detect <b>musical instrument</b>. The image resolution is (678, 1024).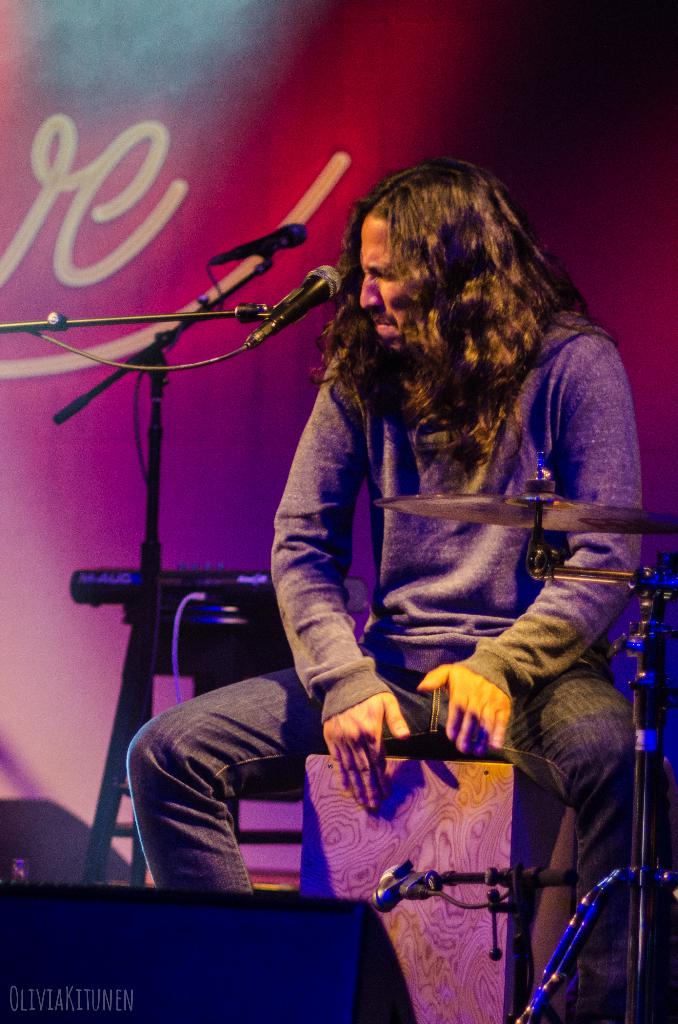
box=[374, 450, 677, 541].
